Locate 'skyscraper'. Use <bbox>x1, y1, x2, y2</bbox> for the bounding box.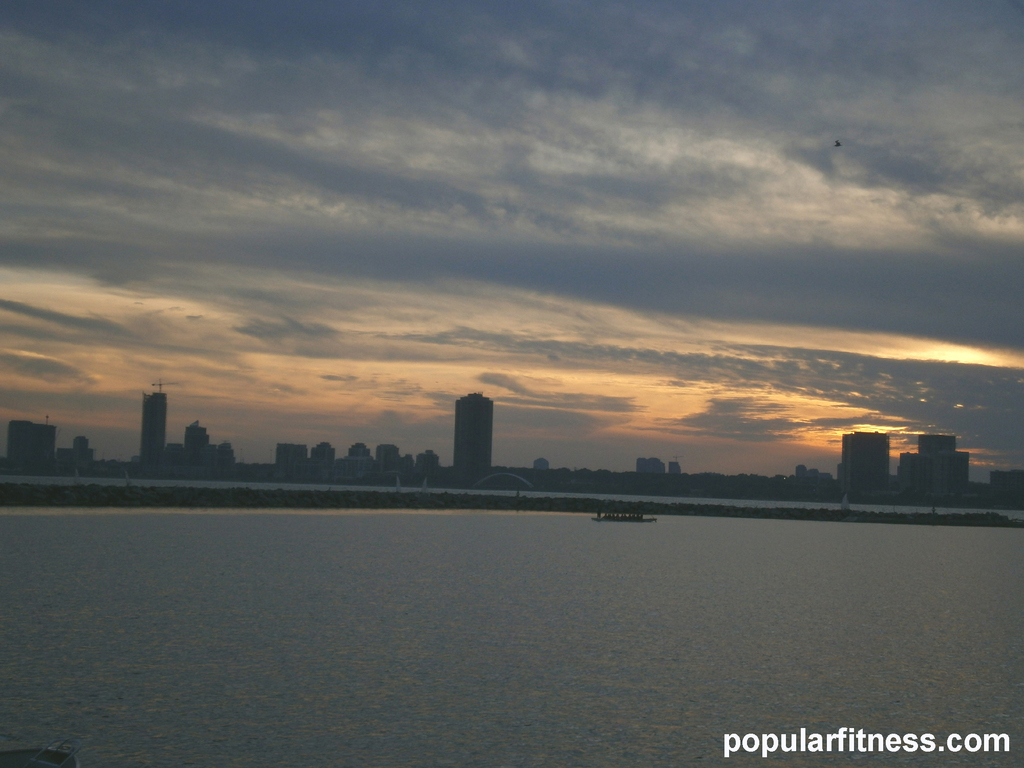
<bbox>141, 391, 167, 476</bbox>.
